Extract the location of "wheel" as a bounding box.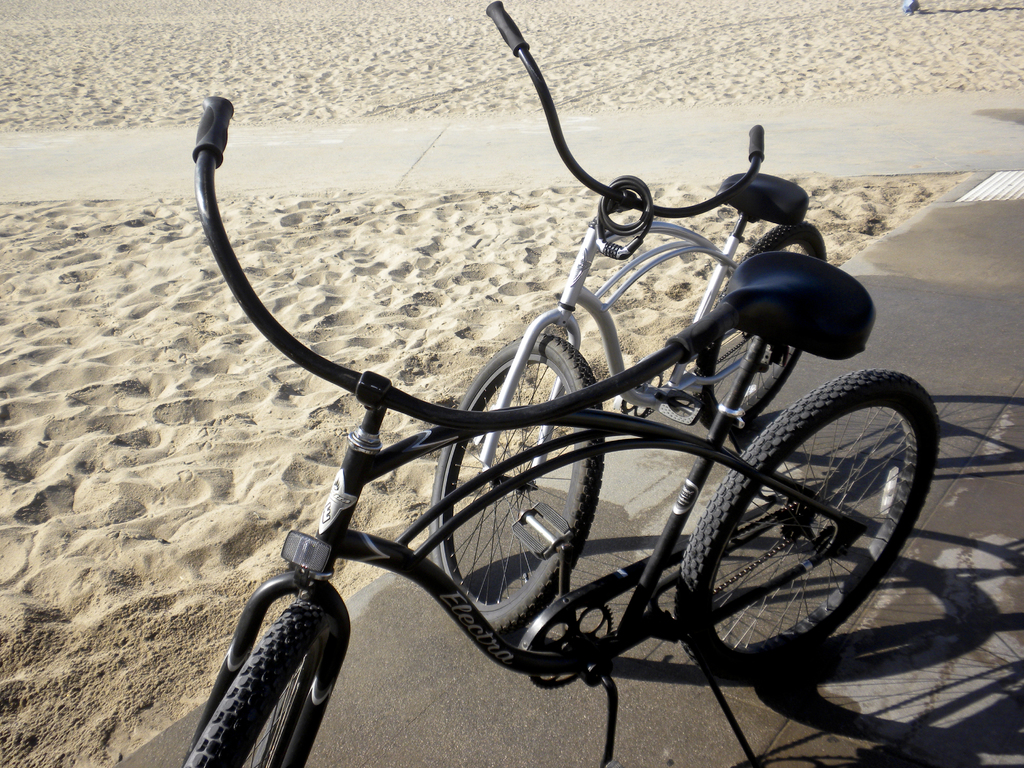
rect(682, 358, 919, 681).
